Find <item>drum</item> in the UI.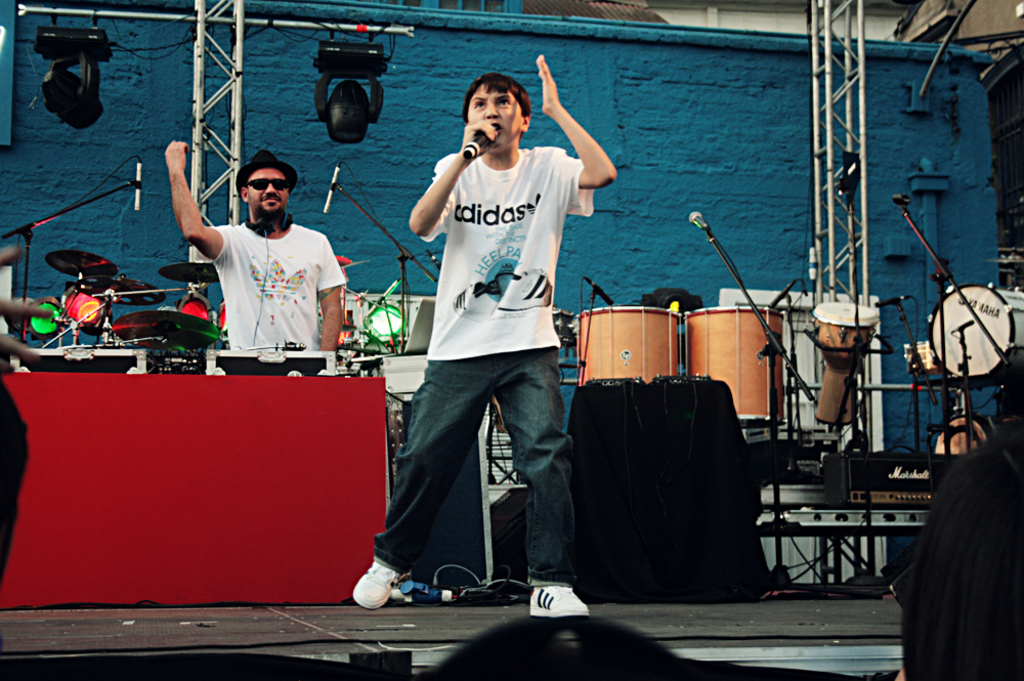
UI element at [left=931, top=283, right=1023, bottom=381].
